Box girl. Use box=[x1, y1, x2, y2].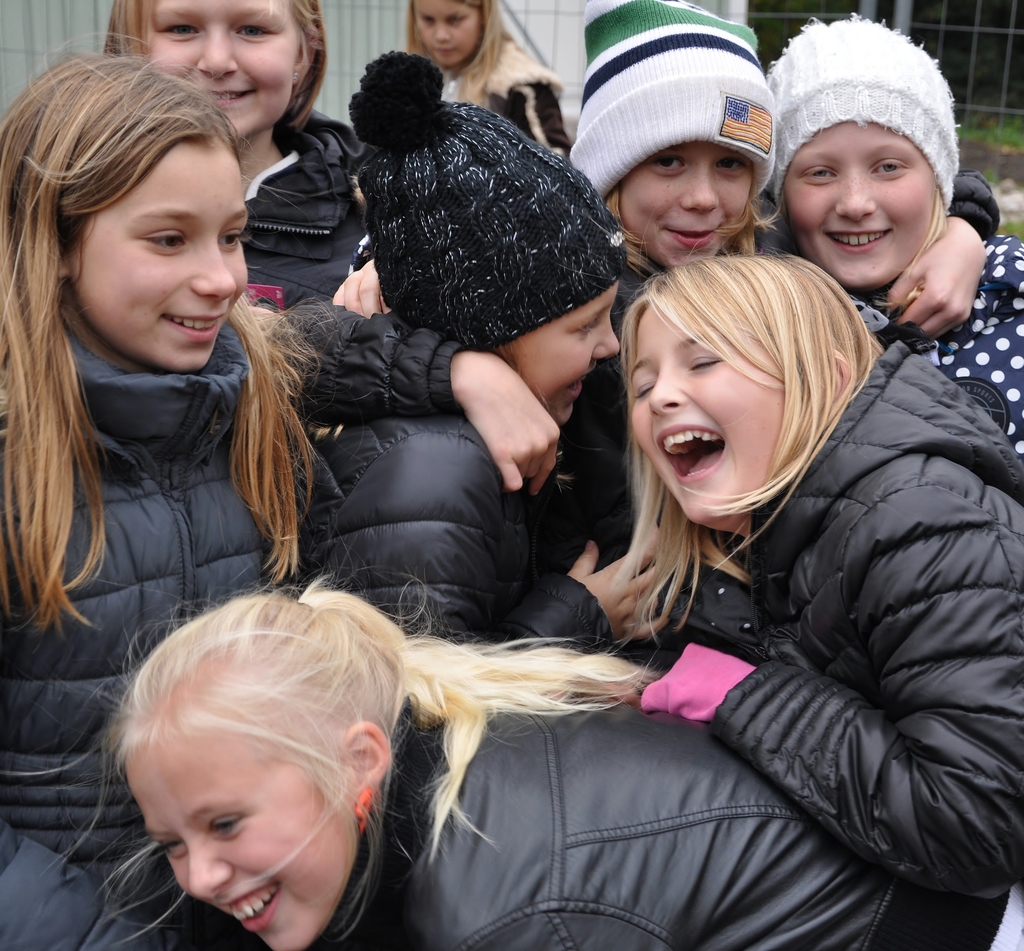
box=[404, 0, 570, 162].
